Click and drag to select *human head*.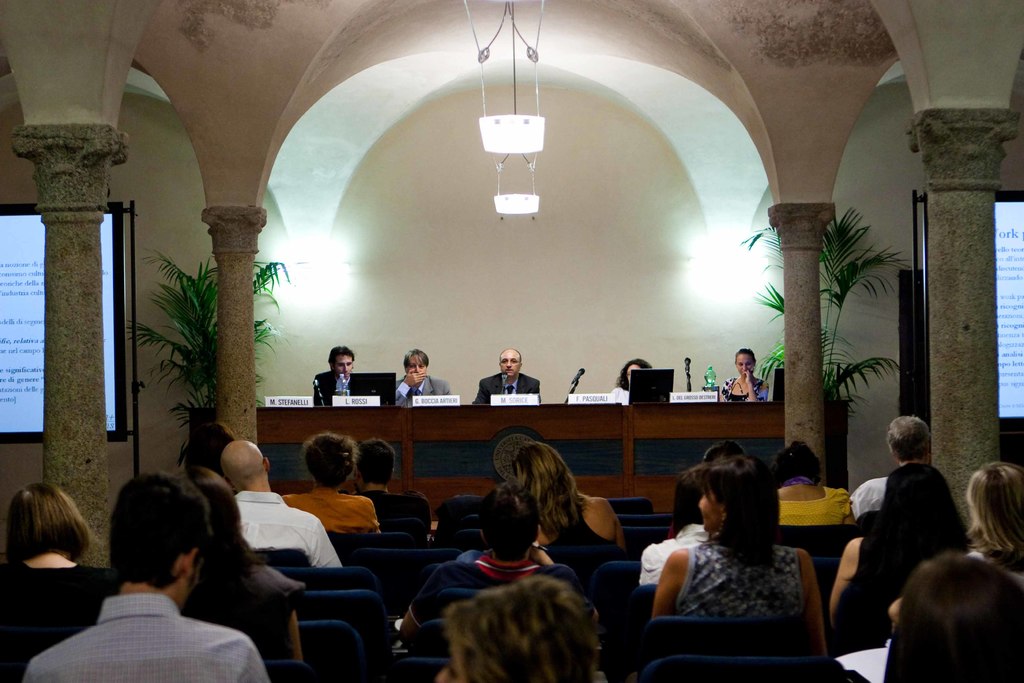
Selection: <bbox>619, 357, 655, 391</bbox>.
